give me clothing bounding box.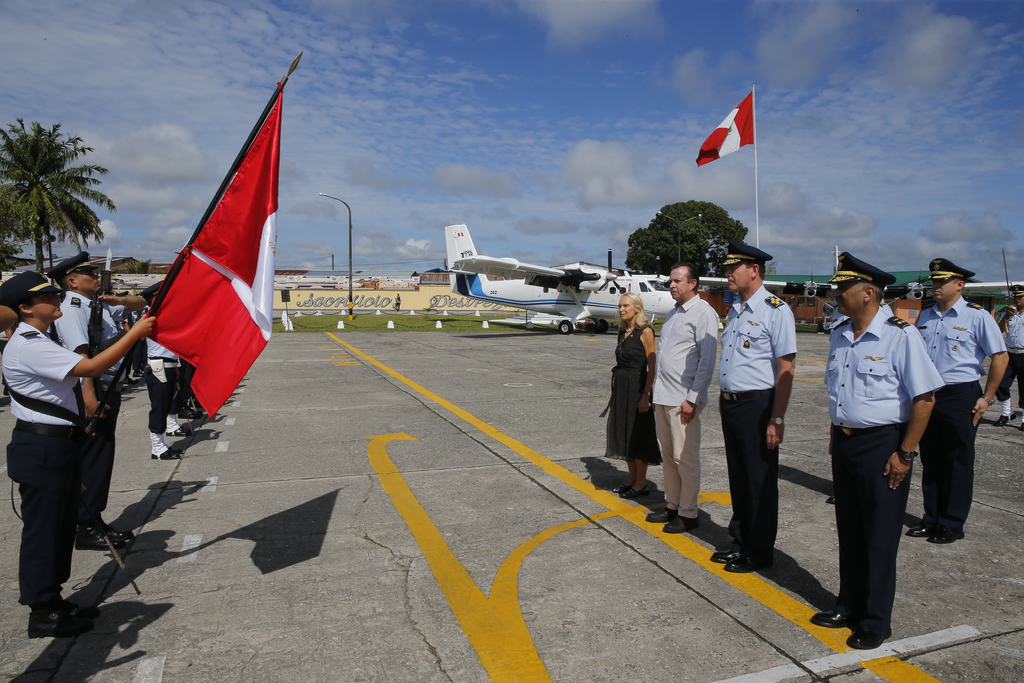
[left=993, top=305, right=1023, bottom=409].
